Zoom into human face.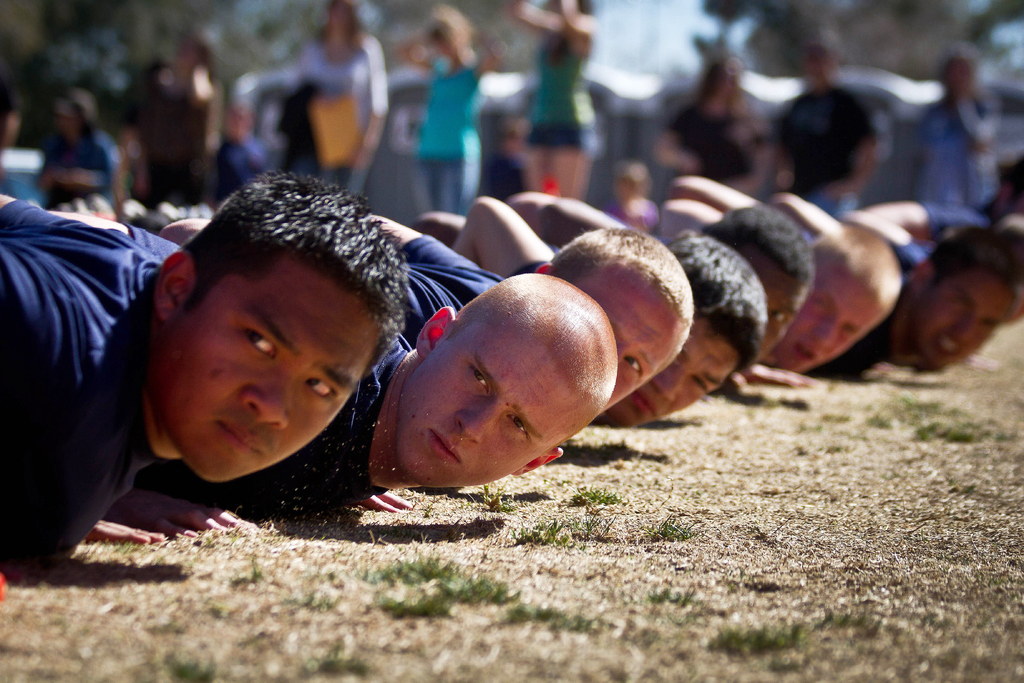
Zoom target: select_region(581, 276, 682, 410).
